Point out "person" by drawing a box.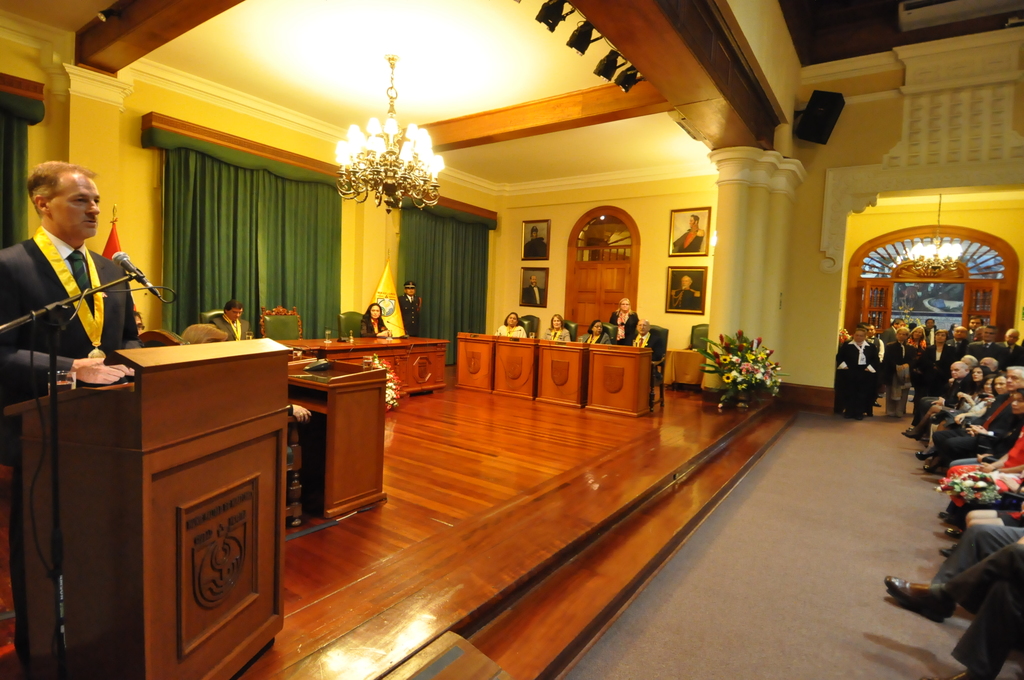
[0,164,141,399].
